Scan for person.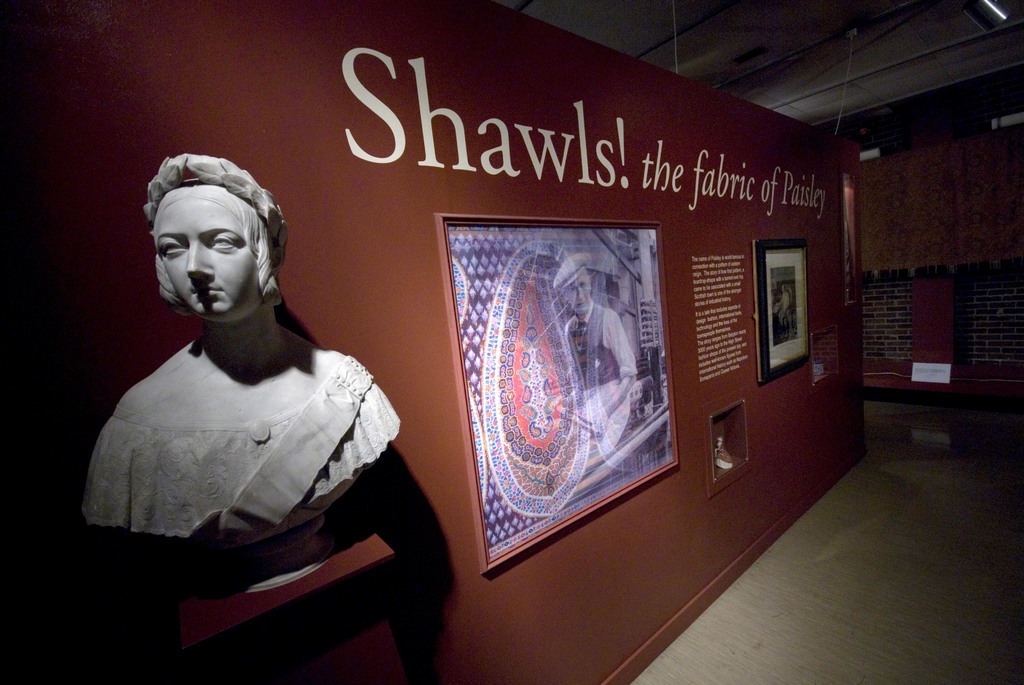
Scan result: Rect(552, 249, 639, 458).
